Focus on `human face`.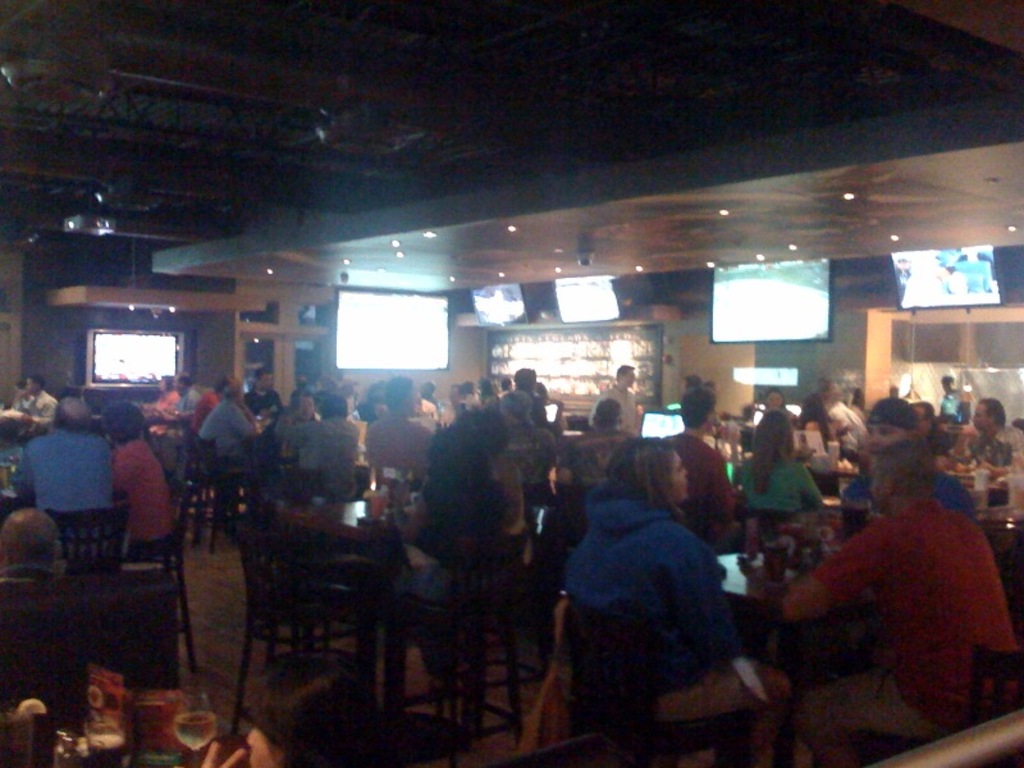
Focused at detection(300, 398, 316, 419).
